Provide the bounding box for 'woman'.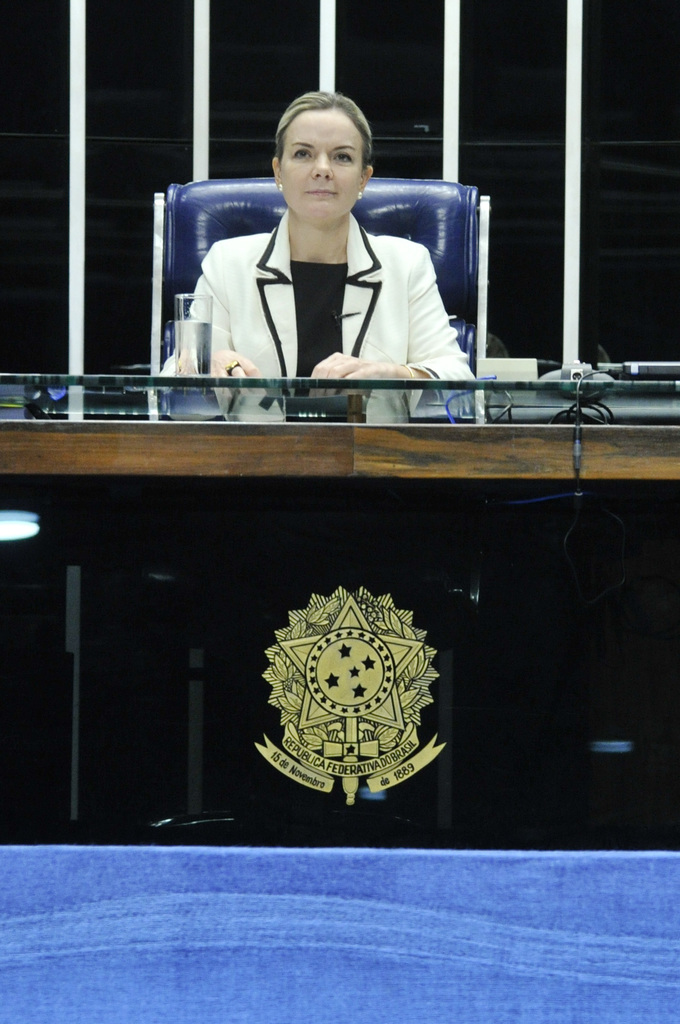
{"x1": 161, "y1": 115, "x2": 488, "y2": 376}.
